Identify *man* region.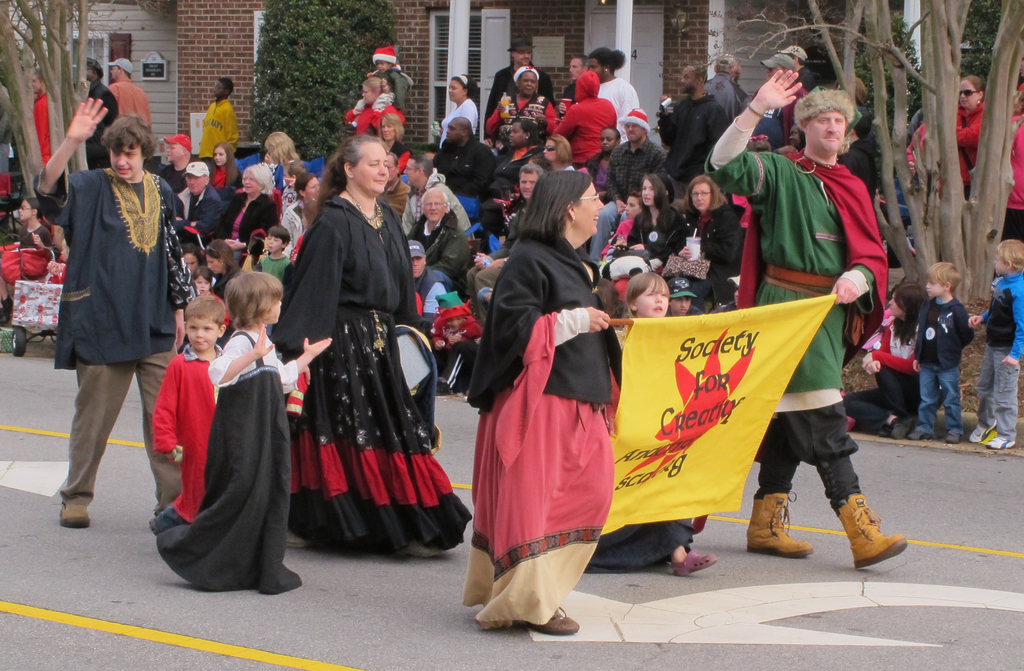
Region: (595,110,666,259).
